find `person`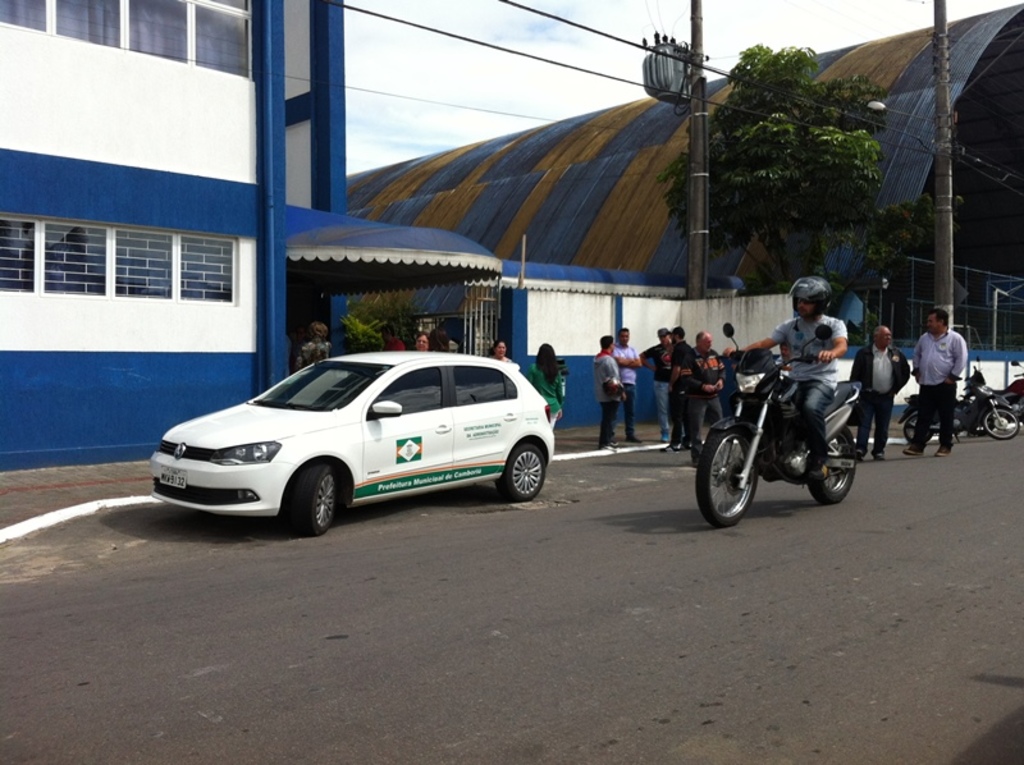
pyautogui.locateOnScreen(413, 331, 434, 358)
